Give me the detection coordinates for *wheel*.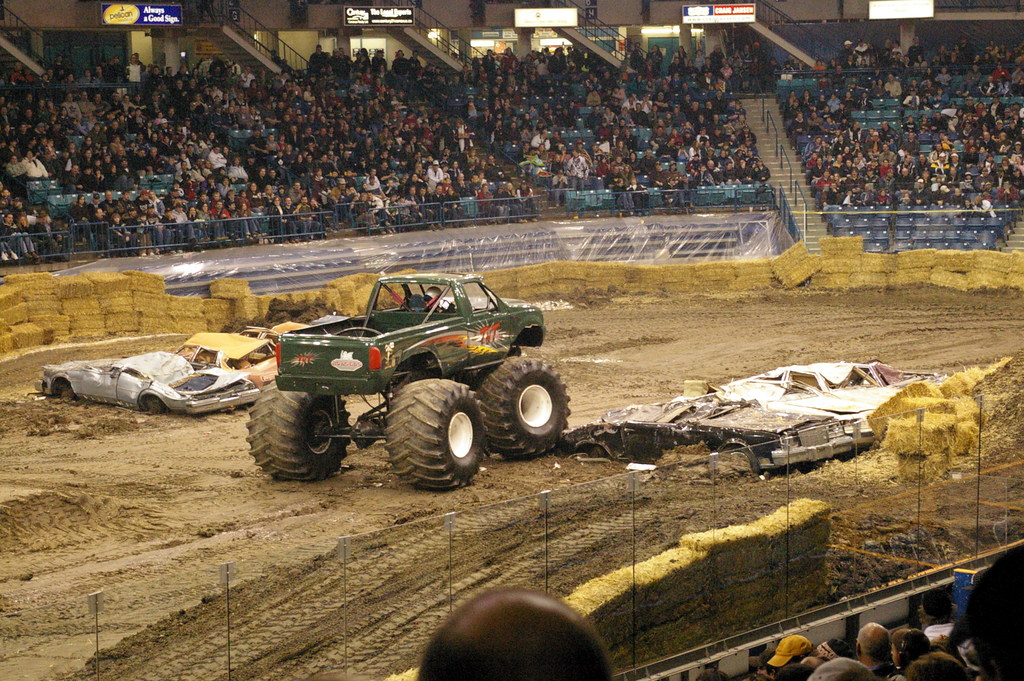
l=417, t=591, r=609, b=677.
